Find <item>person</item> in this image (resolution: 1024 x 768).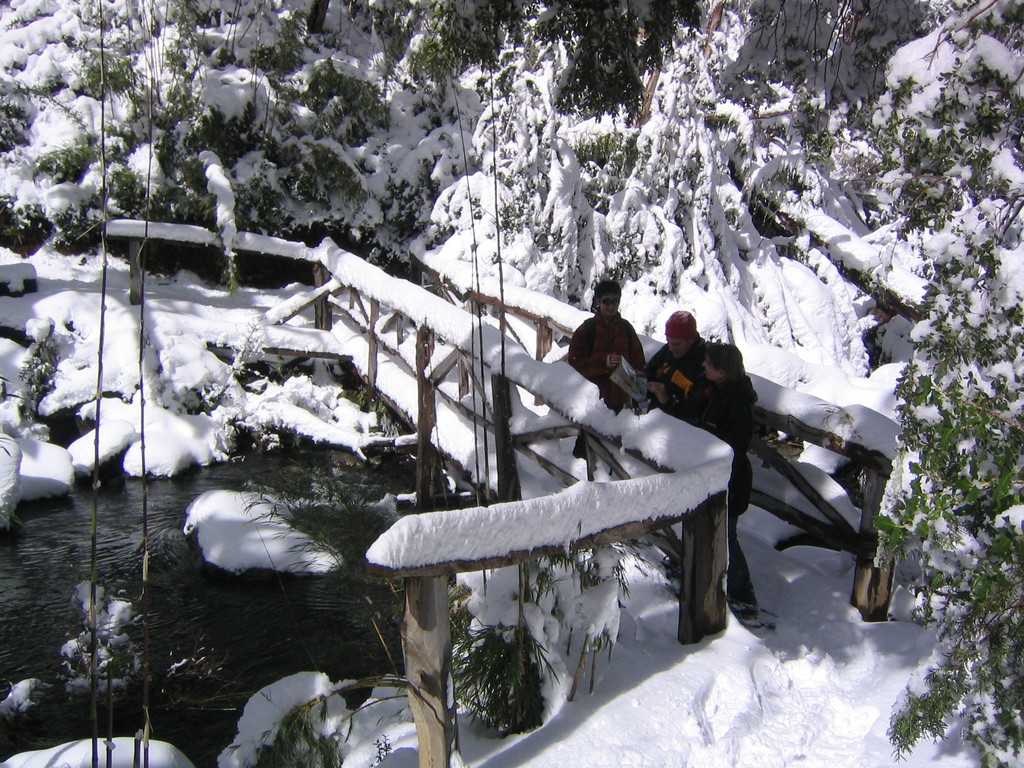
x1=671, y1=339, x2=758, y2=616.
